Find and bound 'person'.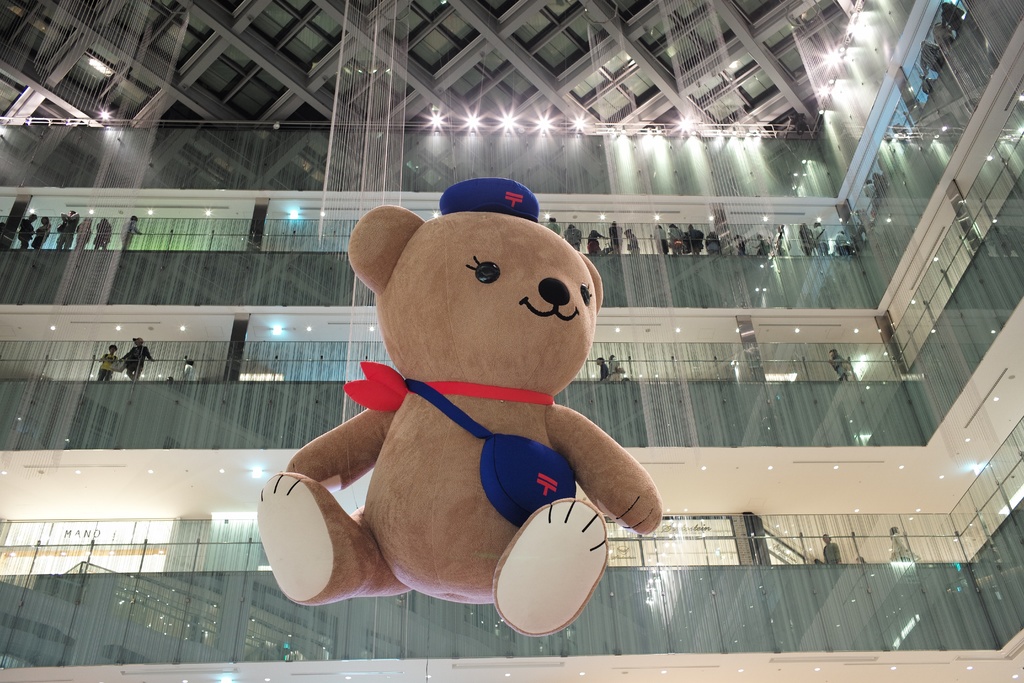
Bound: region(35, 218, 56, 244).
